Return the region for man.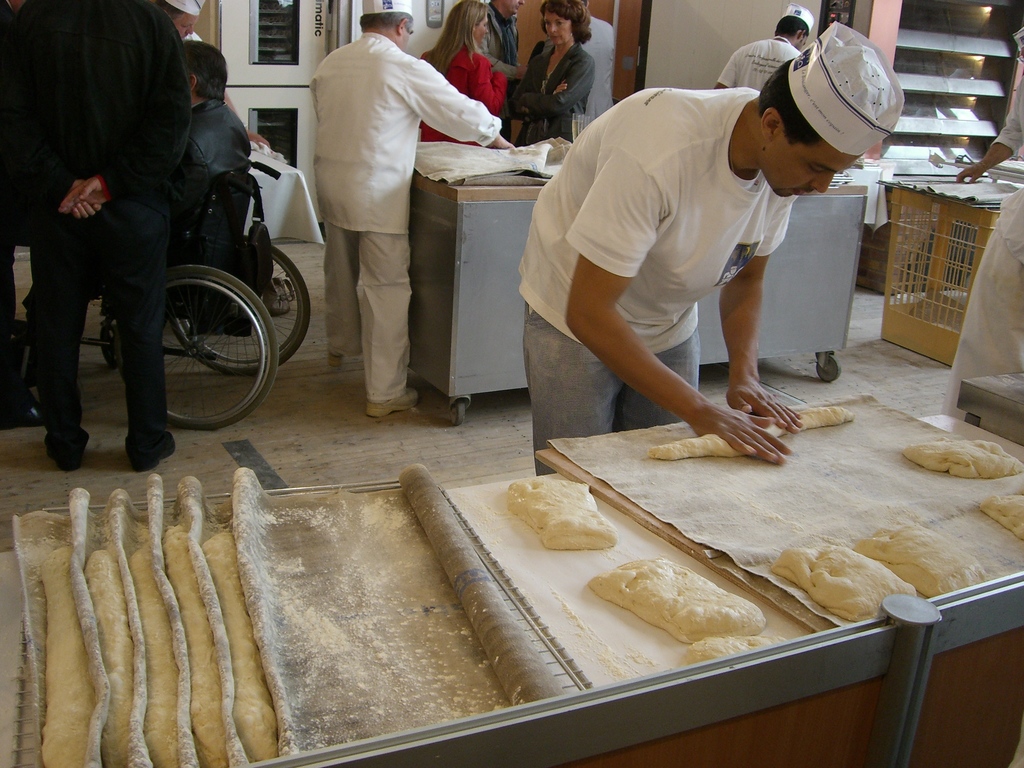
box=[168, 42, 251, 227].
